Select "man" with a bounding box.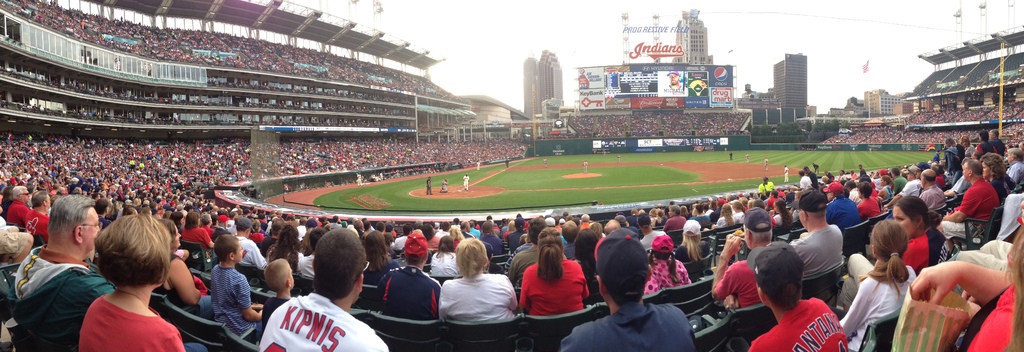
[231, 216, 268, 266].
